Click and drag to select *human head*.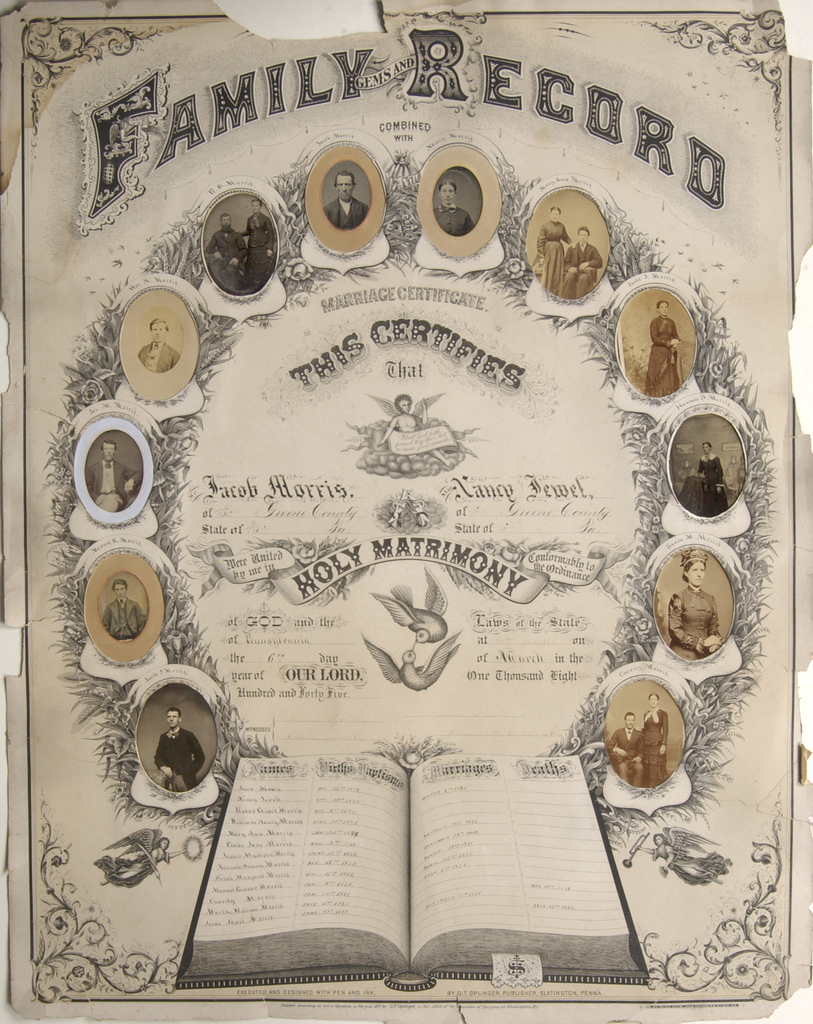
Selection: 394, 393, 412, 412.
